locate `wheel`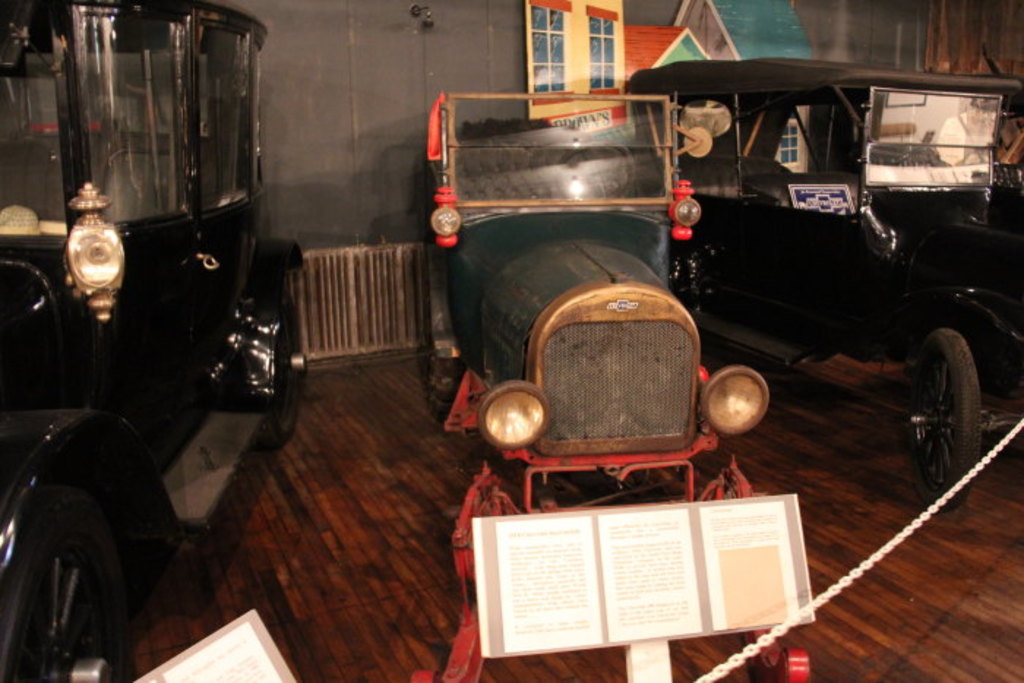
10/502/130/673
